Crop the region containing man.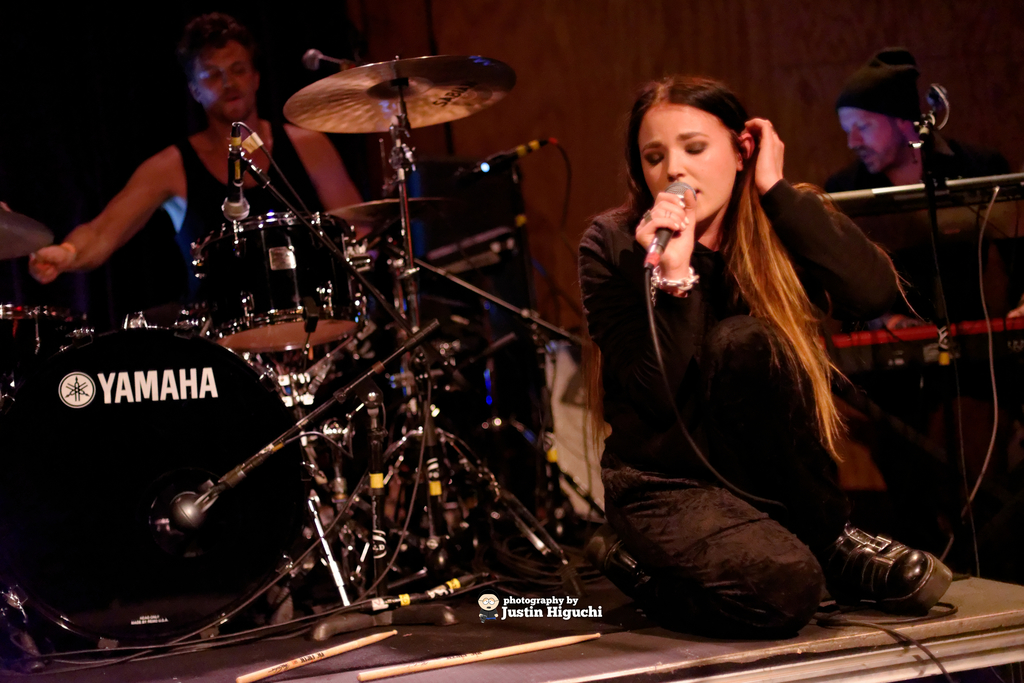
Crop region: (819, 44, 1014, 201).
